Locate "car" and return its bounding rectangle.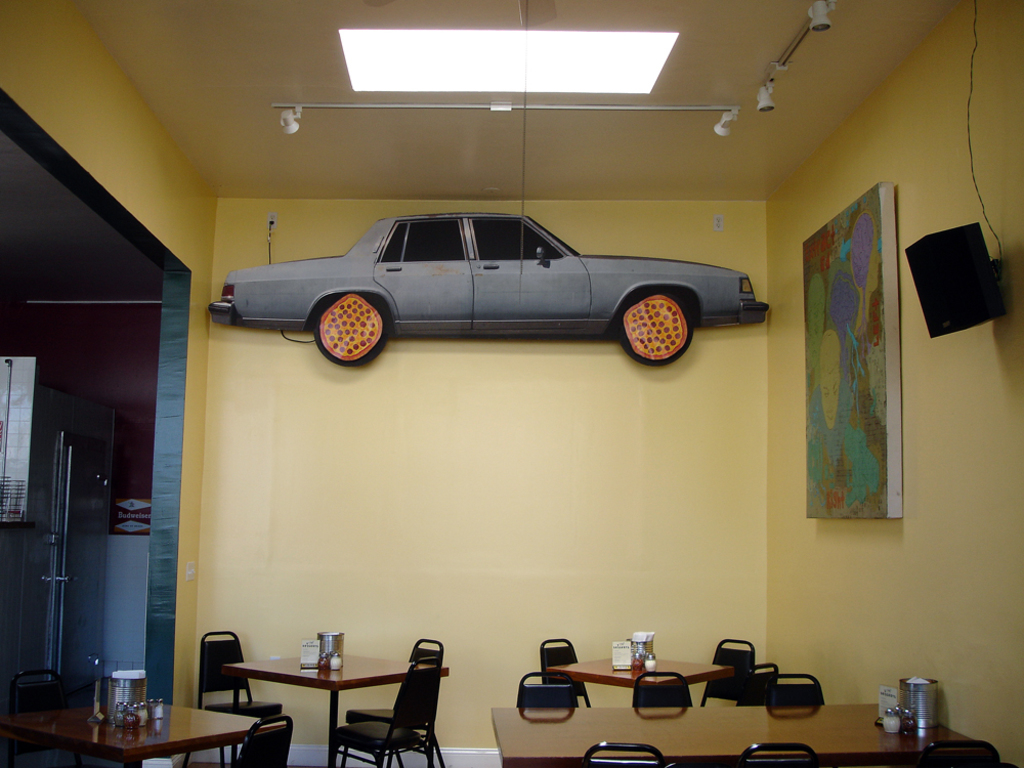
bbox=[208, 211, 772, 368].
